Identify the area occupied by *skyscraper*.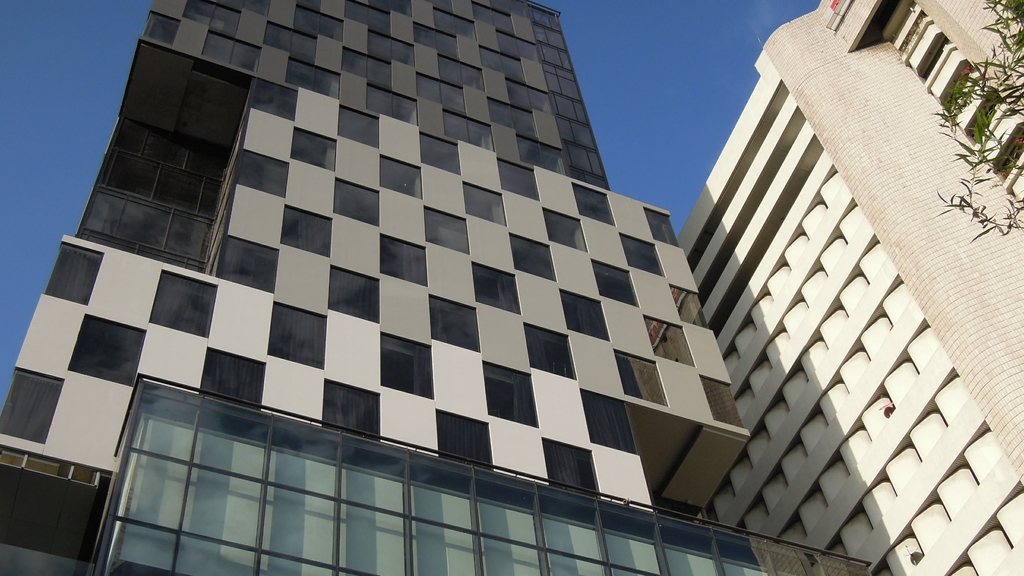
Area: region(0, 0, 865, 575).
